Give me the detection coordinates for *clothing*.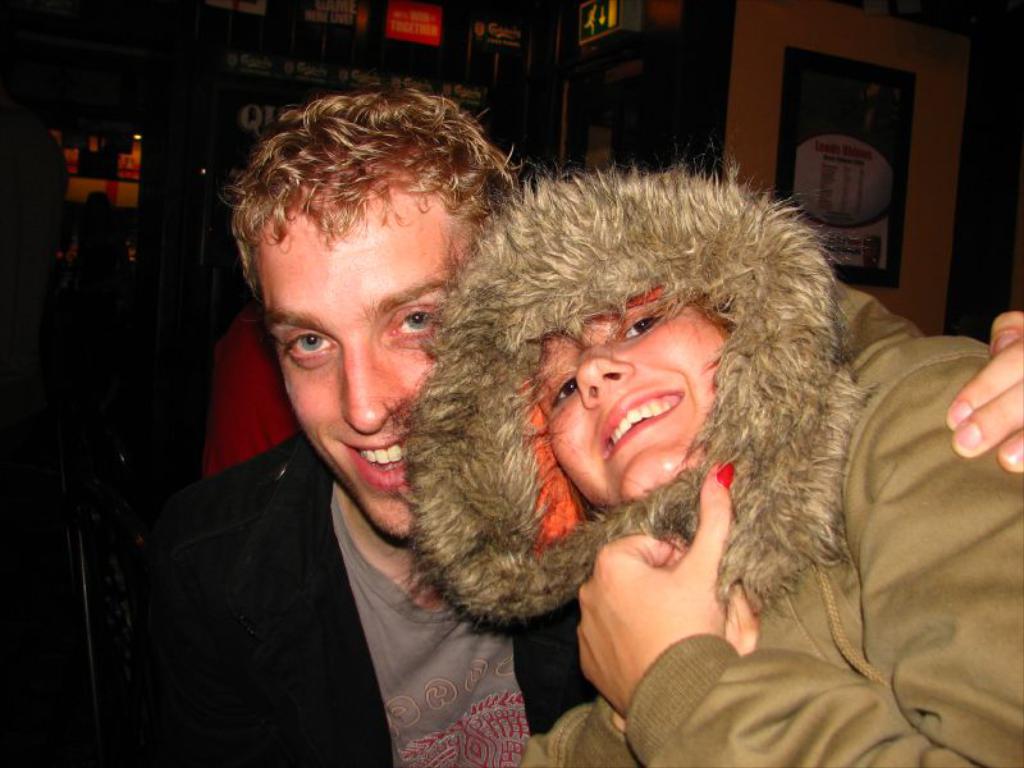
108, 413, 1023, 767.
